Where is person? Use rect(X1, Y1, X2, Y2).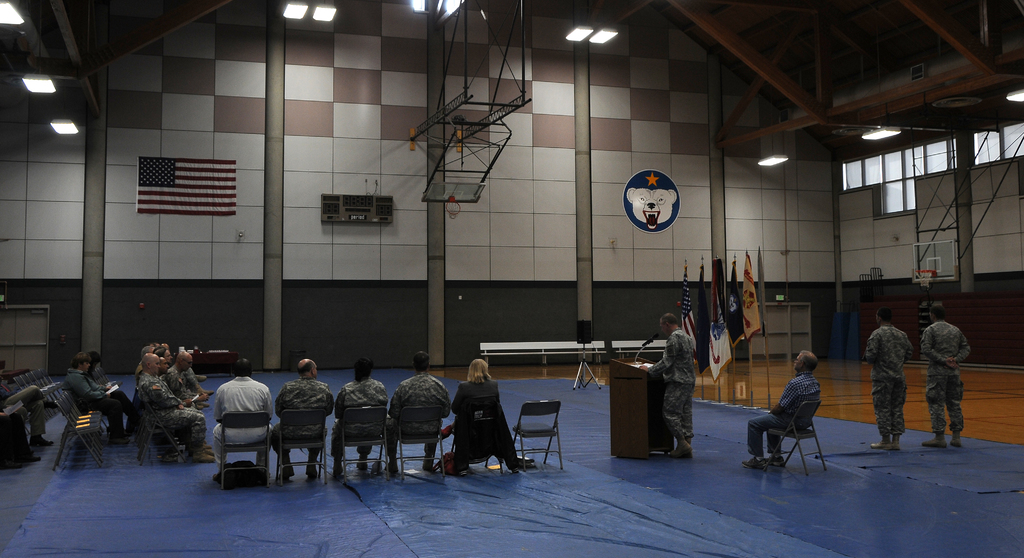
rect(871, 308, 905, 454).
